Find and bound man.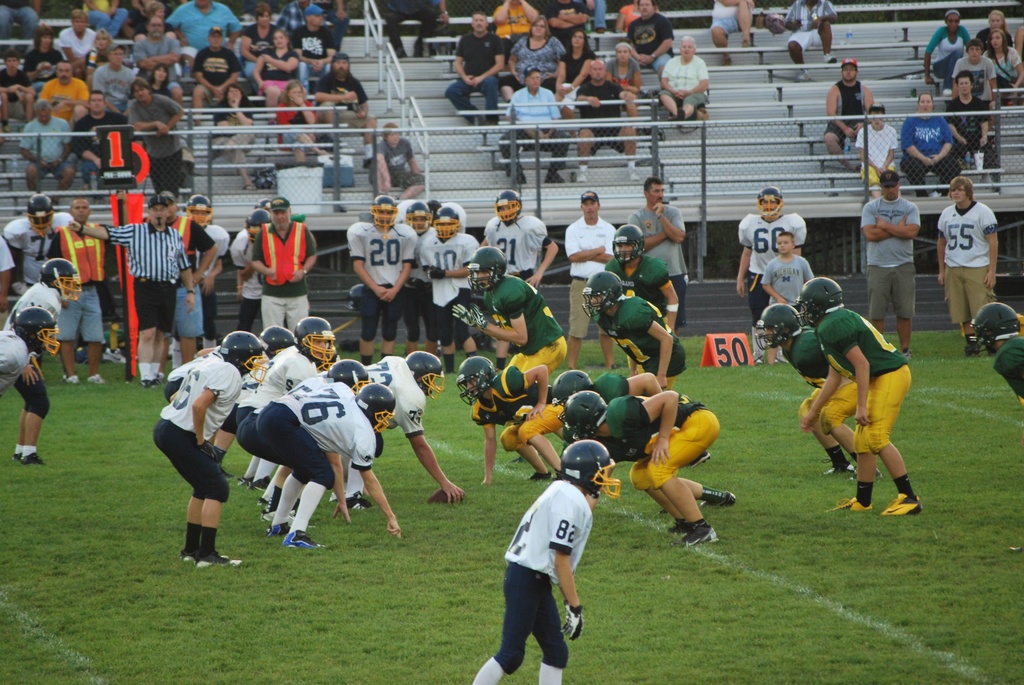
Bound: 855/170/921/355.
